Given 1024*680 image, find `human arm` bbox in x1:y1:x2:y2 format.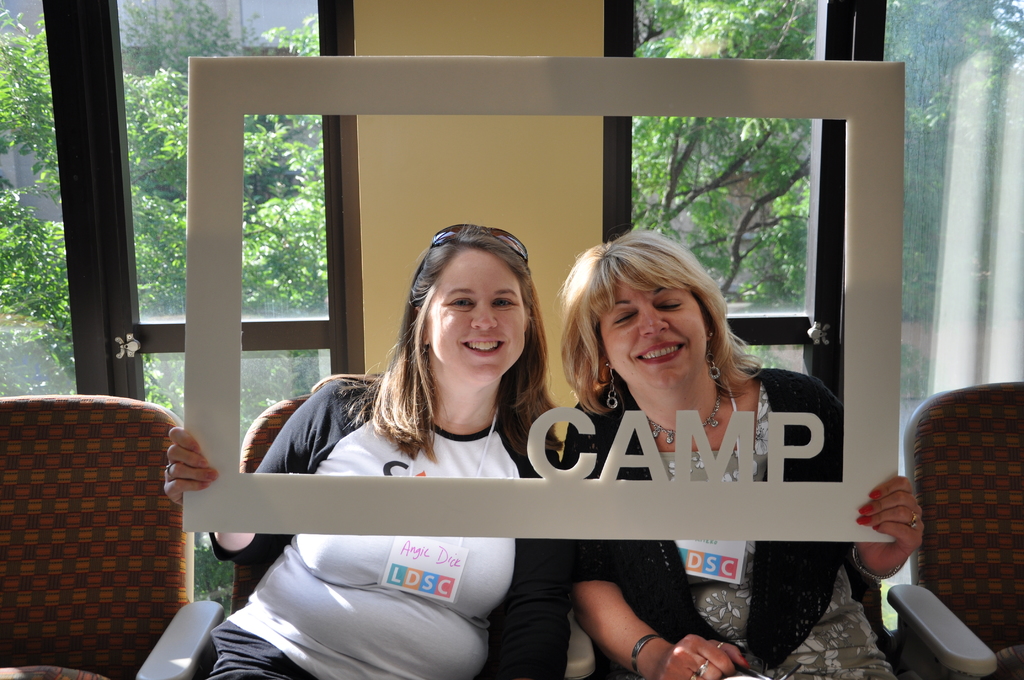
822:464:929:595.
